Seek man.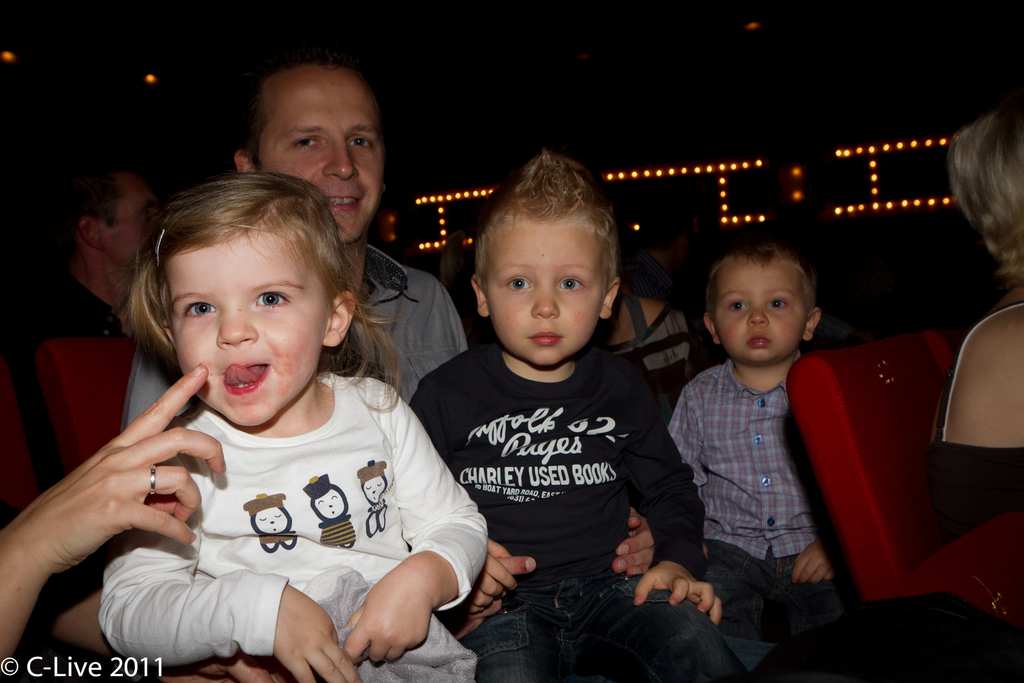
box(118, 47, 470, 429).
